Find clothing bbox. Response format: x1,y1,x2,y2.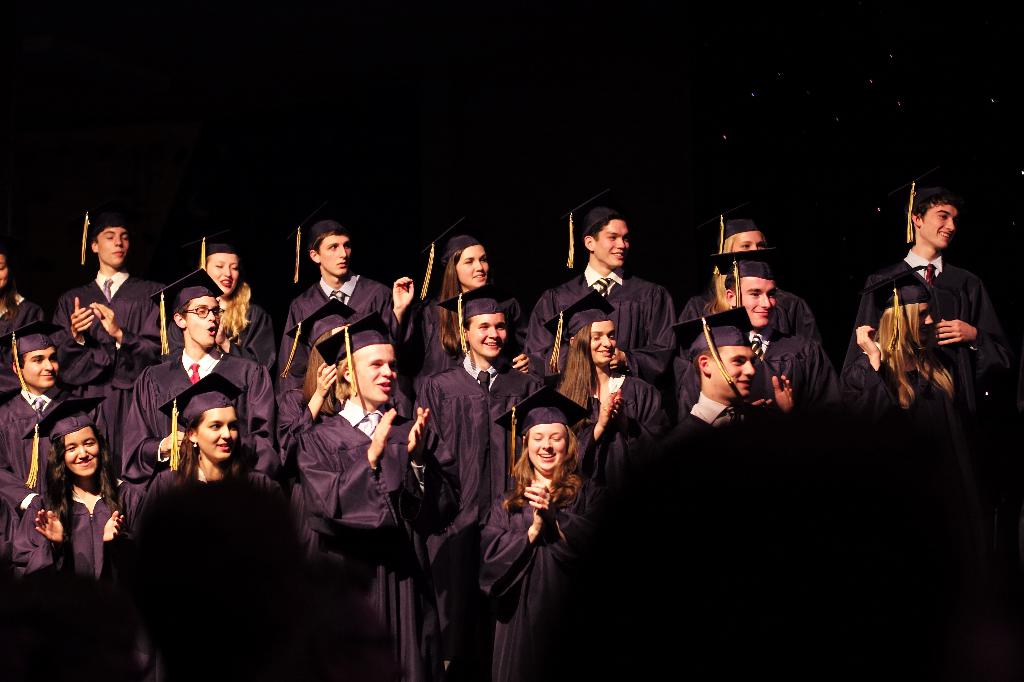
116,349,274,469.
